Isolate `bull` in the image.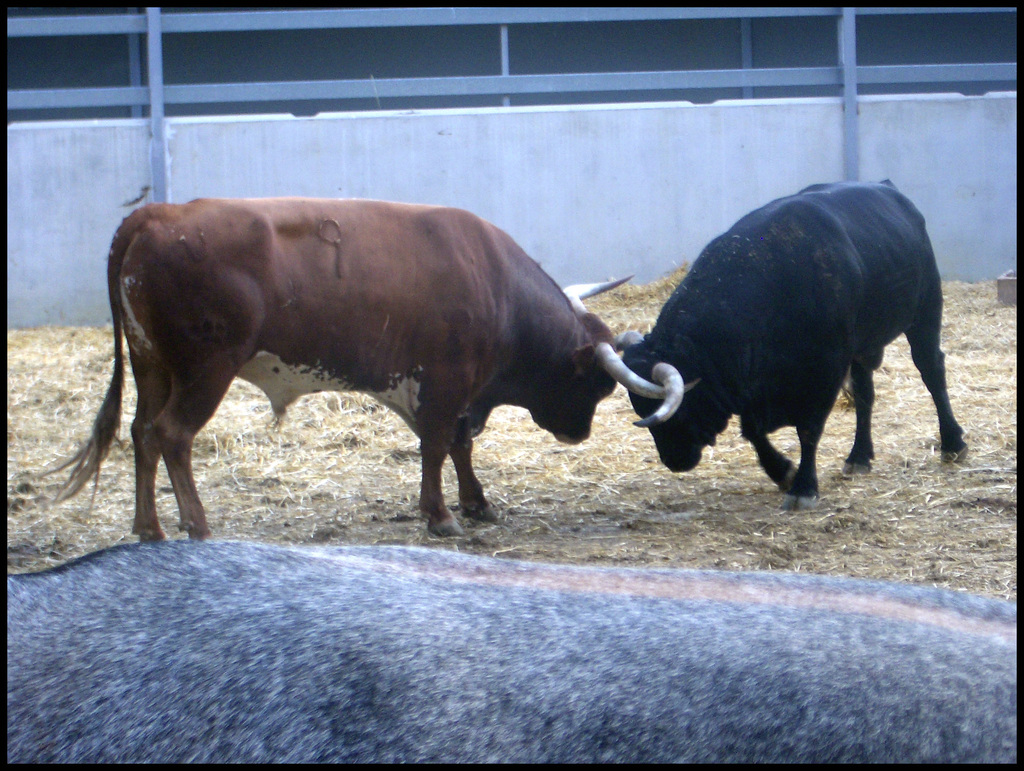
Isolated region: bbox(611, 177, 972, 510).
